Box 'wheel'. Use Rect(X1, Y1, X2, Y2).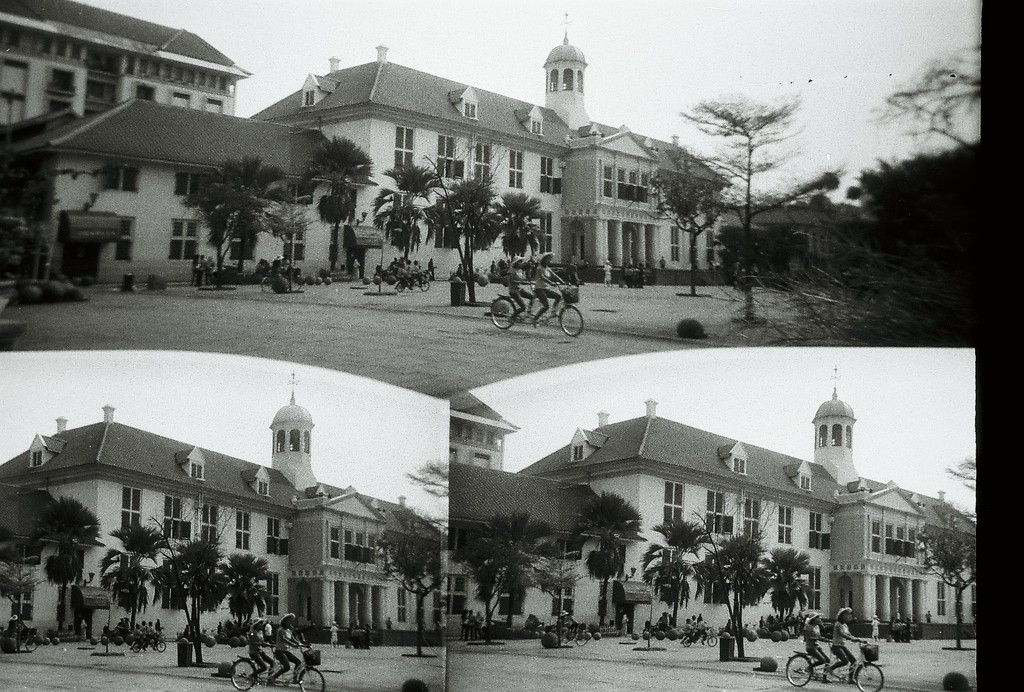
Rect(260, 279, 271, 292).
